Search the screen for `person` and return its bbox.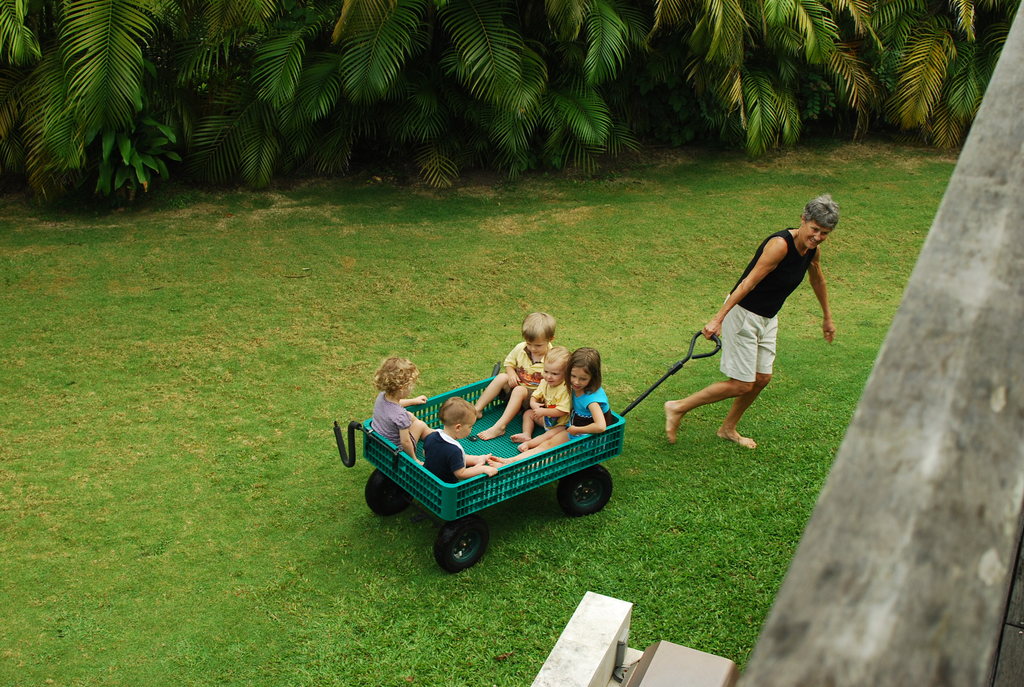
Found: left=420, top=398, right=504, bottom=485.
